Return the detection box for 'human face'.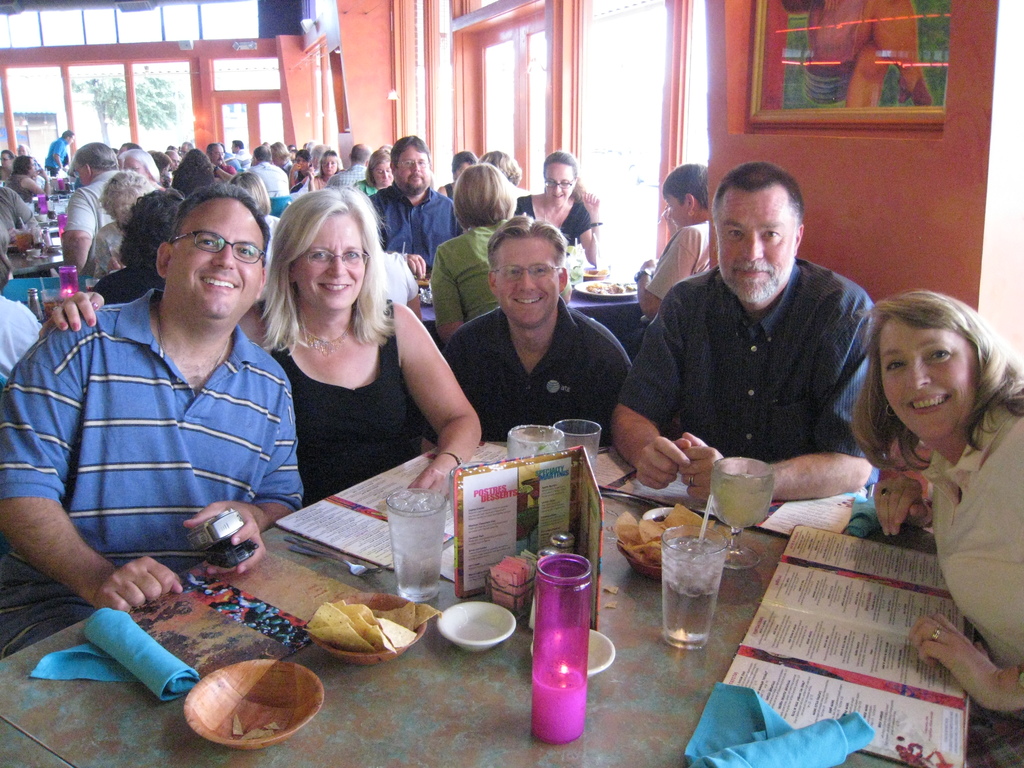
box(397, 142, 431, 193).
